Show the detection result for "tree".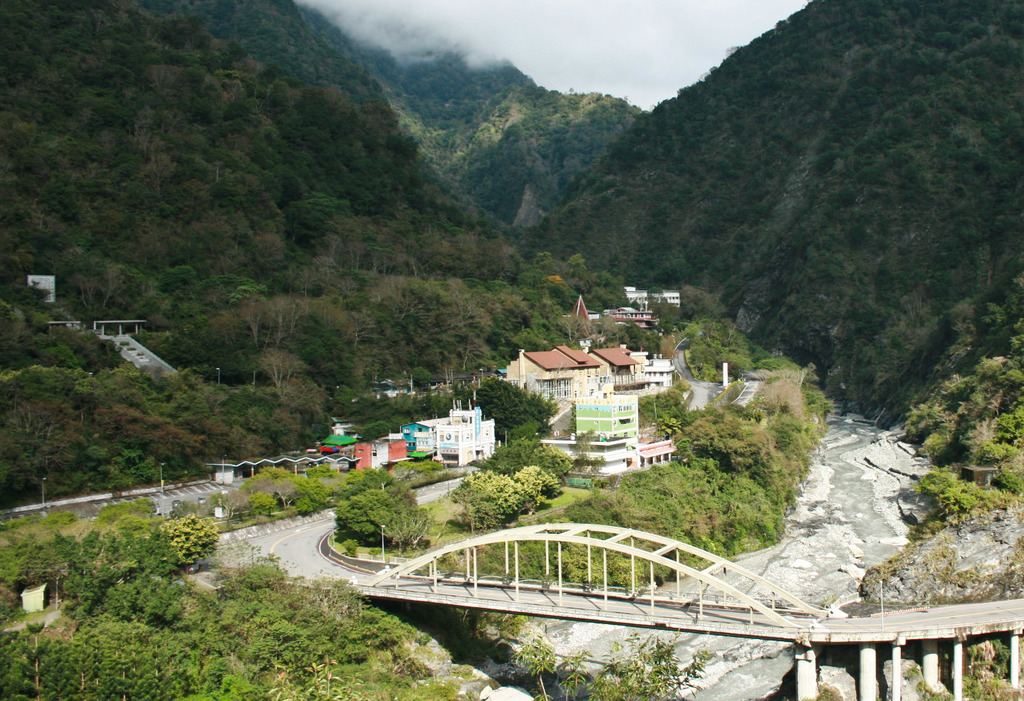
[left=46, top=626, right=88, bottom=700].
